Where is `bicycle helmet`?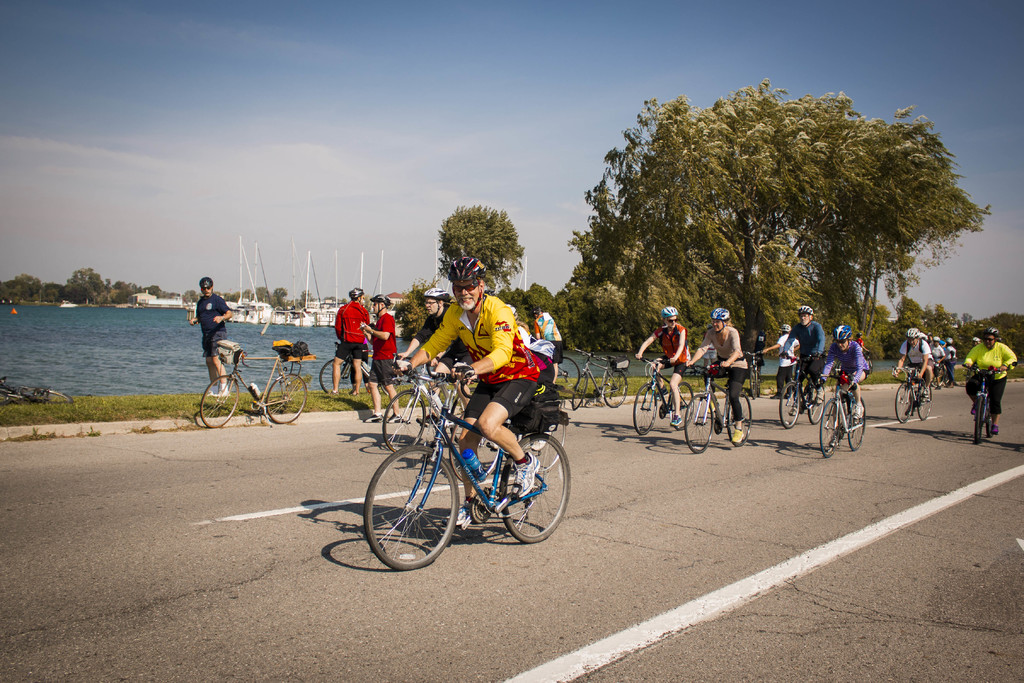
<region>422, 285, 448, 302</region>.
